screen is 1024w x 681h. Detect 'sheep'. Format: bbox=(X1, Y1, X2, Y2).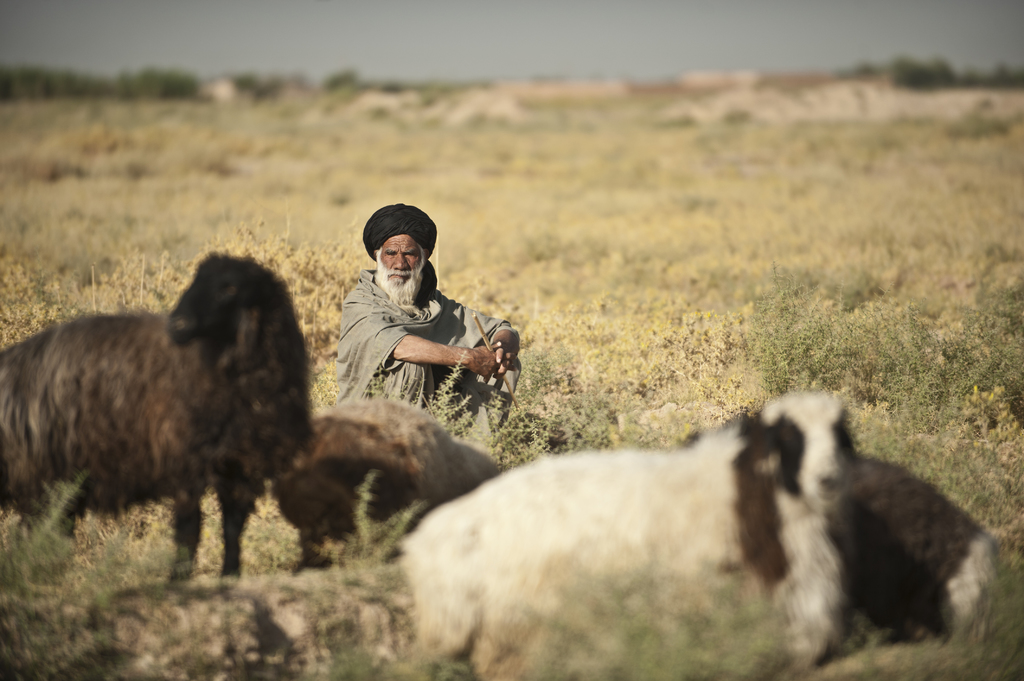
bbox=(392, 392, 854, 680).
